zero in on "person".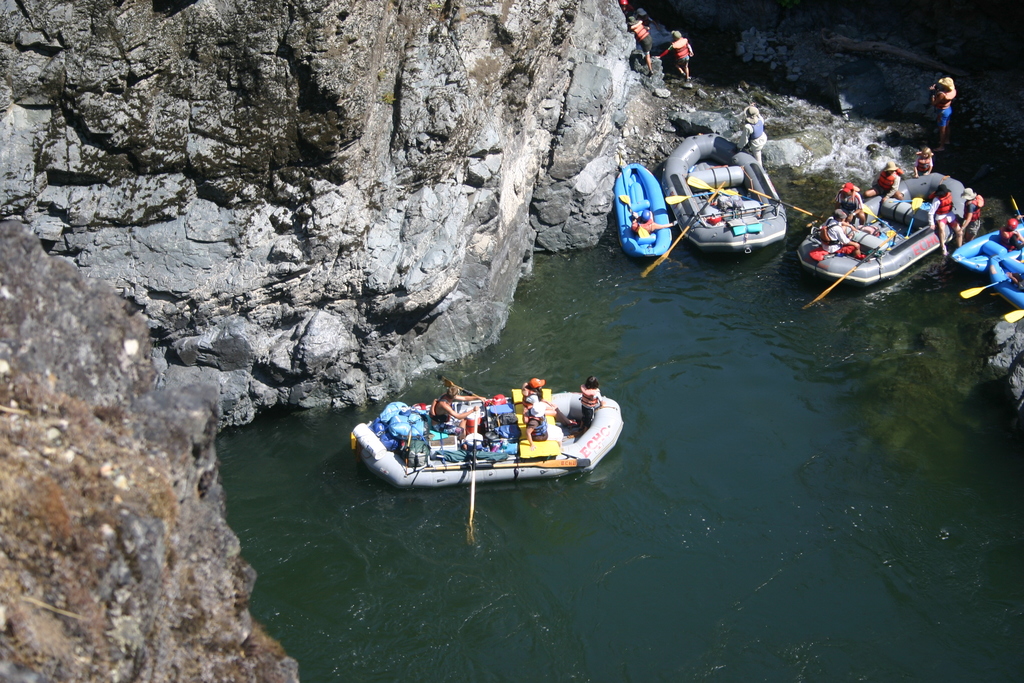
Zeroed in: bbox=(618, 0, 632, 14).
